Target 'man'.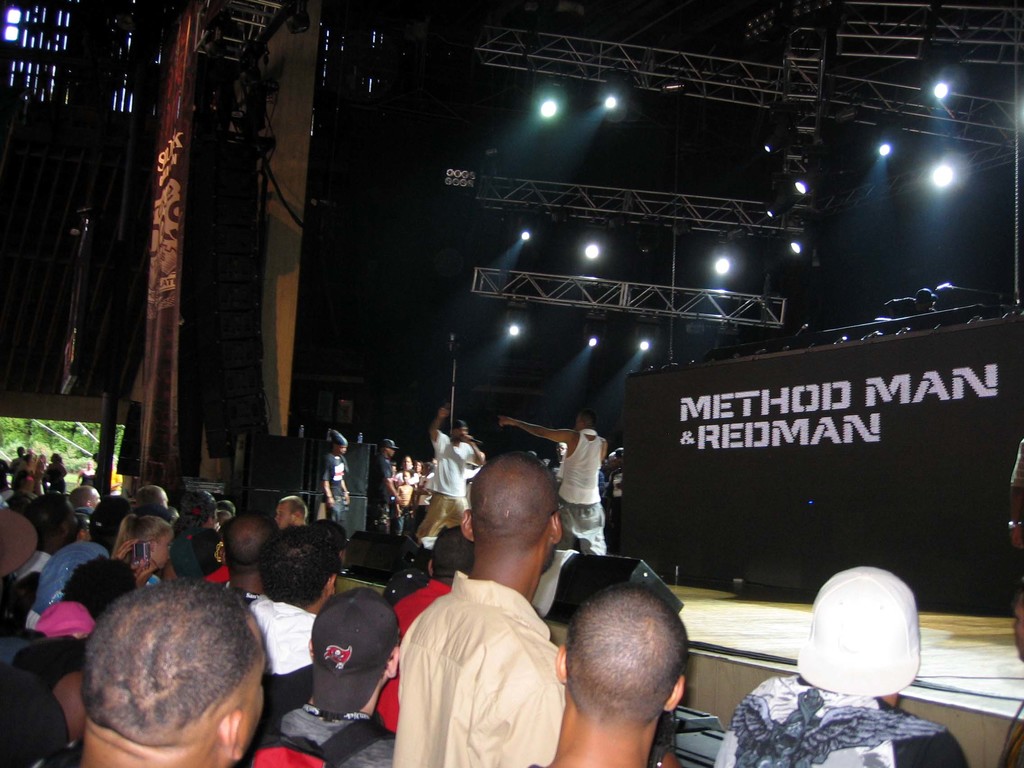
Target region: bbox=[415, 410, 477, 538].
